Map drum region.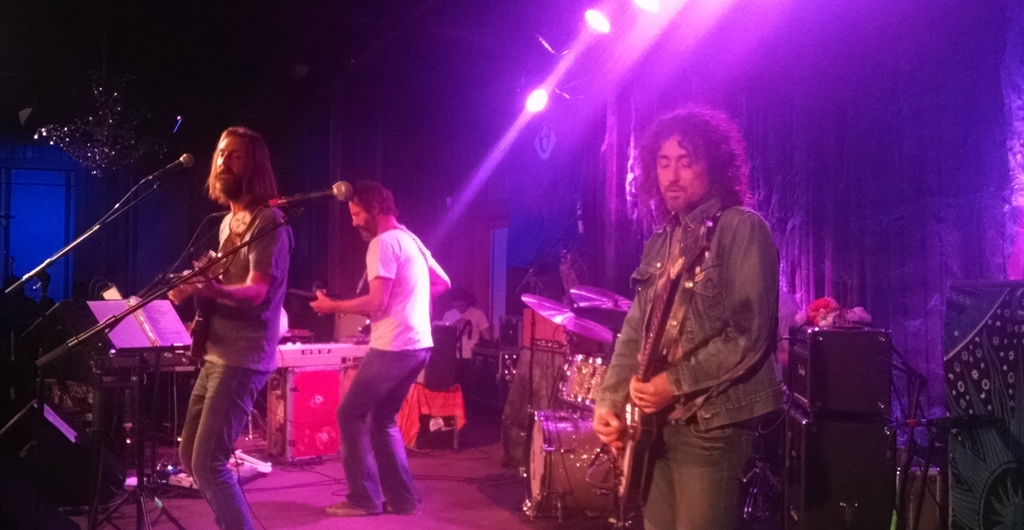
Mapped to l=554, t=355, r=611, b=410.
